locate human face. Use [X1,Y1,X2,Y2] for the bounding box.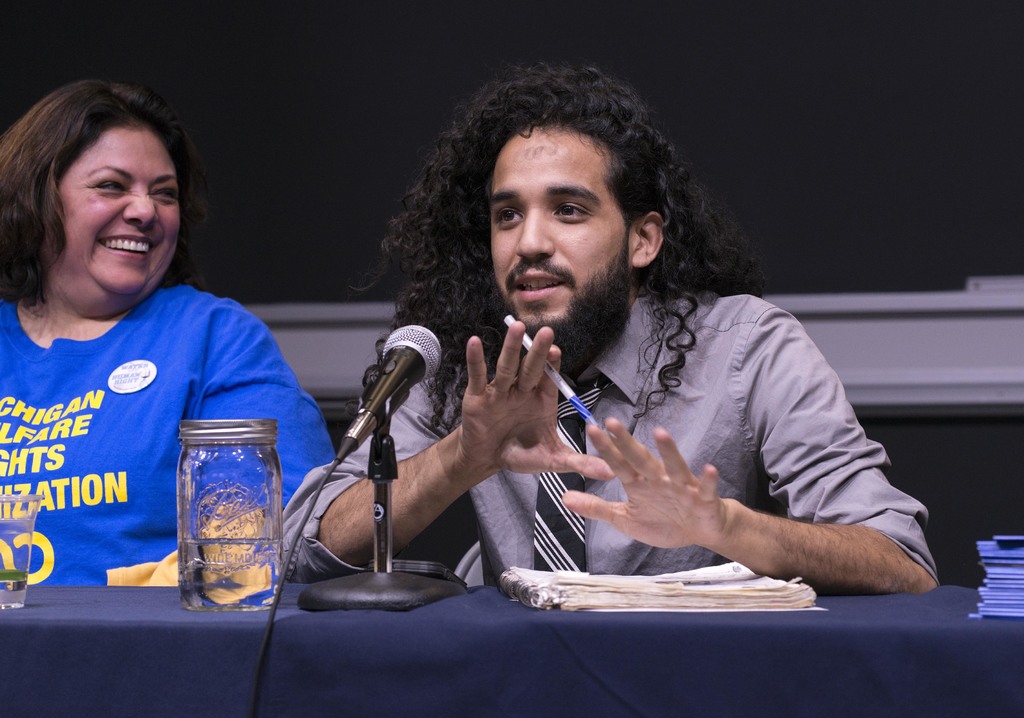
[44,129,184,297].
